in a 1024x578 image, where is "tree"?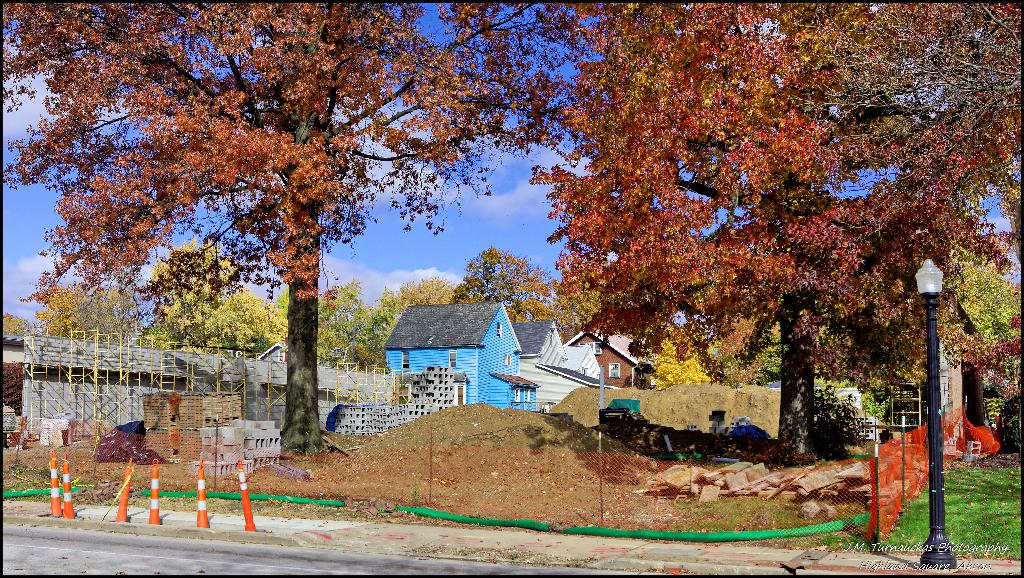
32, 3, 716, 463.
